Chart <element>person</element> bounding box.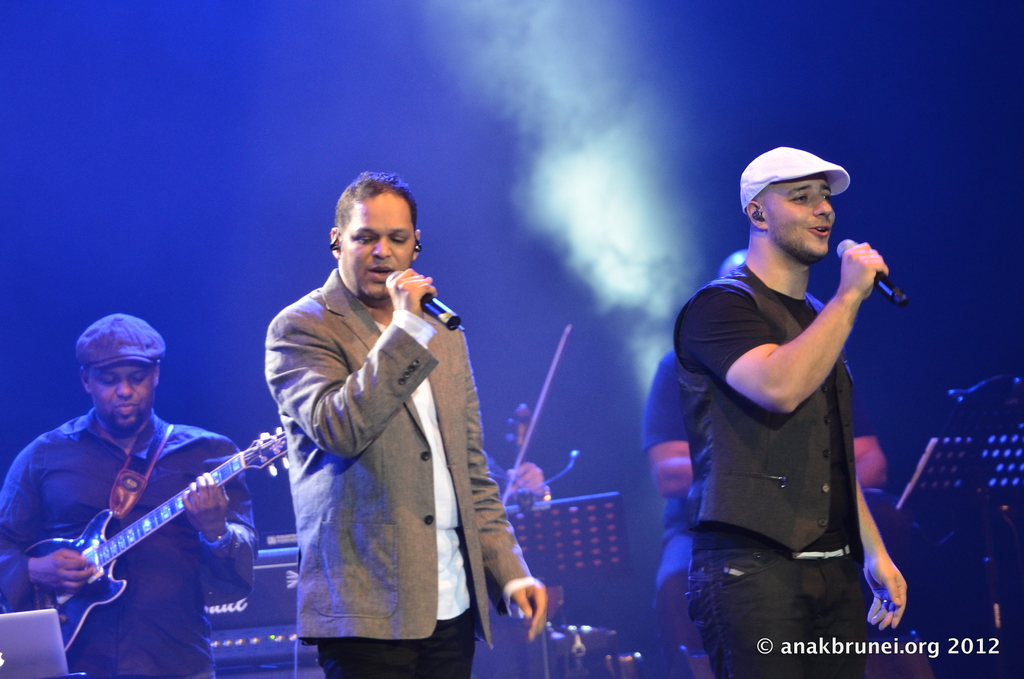
Charted: 679 141 914 678.
